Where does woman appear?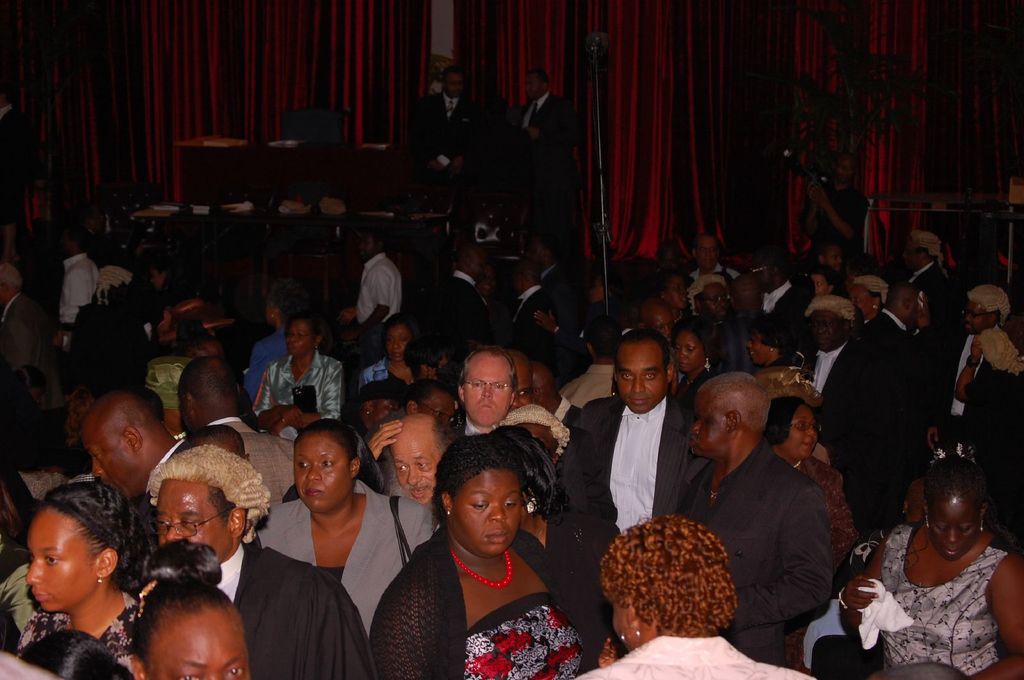
Appears at (836,454,1023,679).
